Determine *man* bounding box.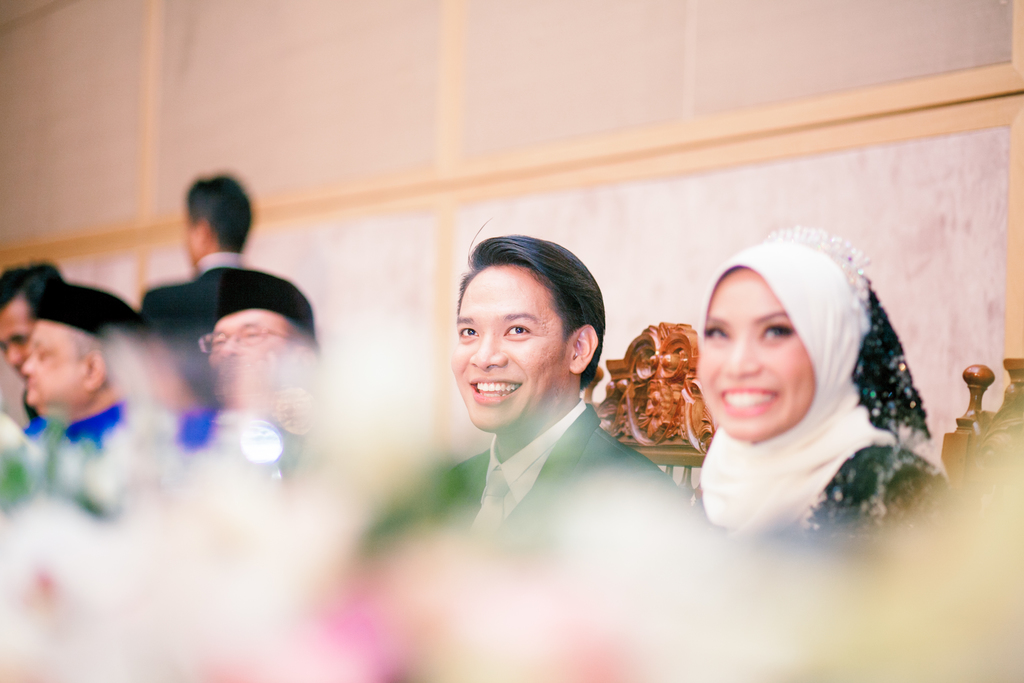
Determined: detection(0, 246, 87, 381).
